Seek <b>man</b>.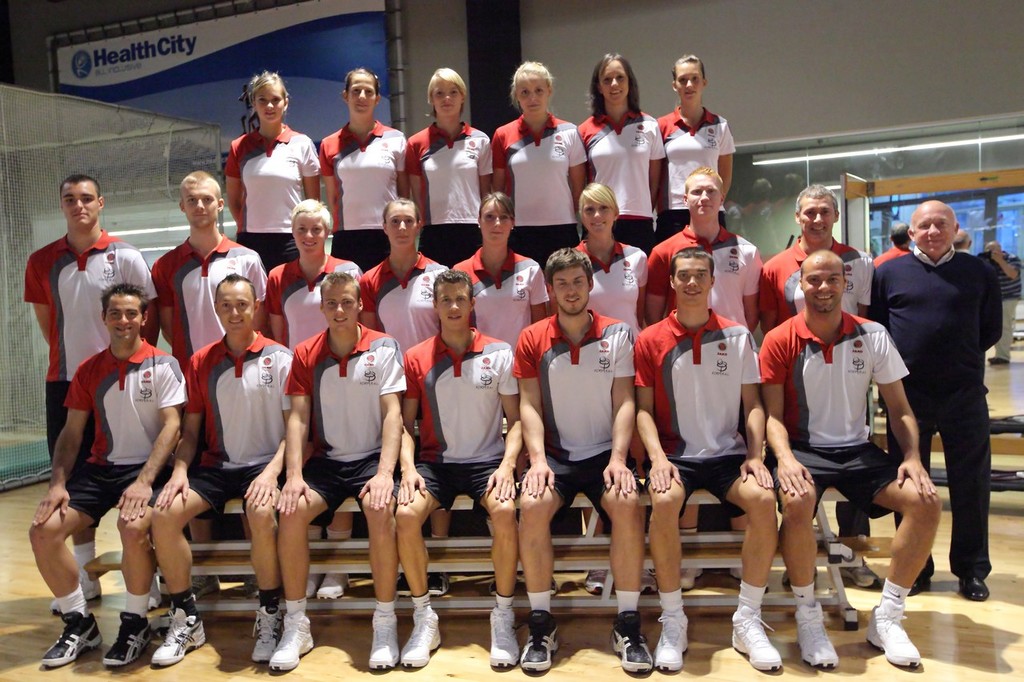
select_region(862, 179, 1000, 622).
